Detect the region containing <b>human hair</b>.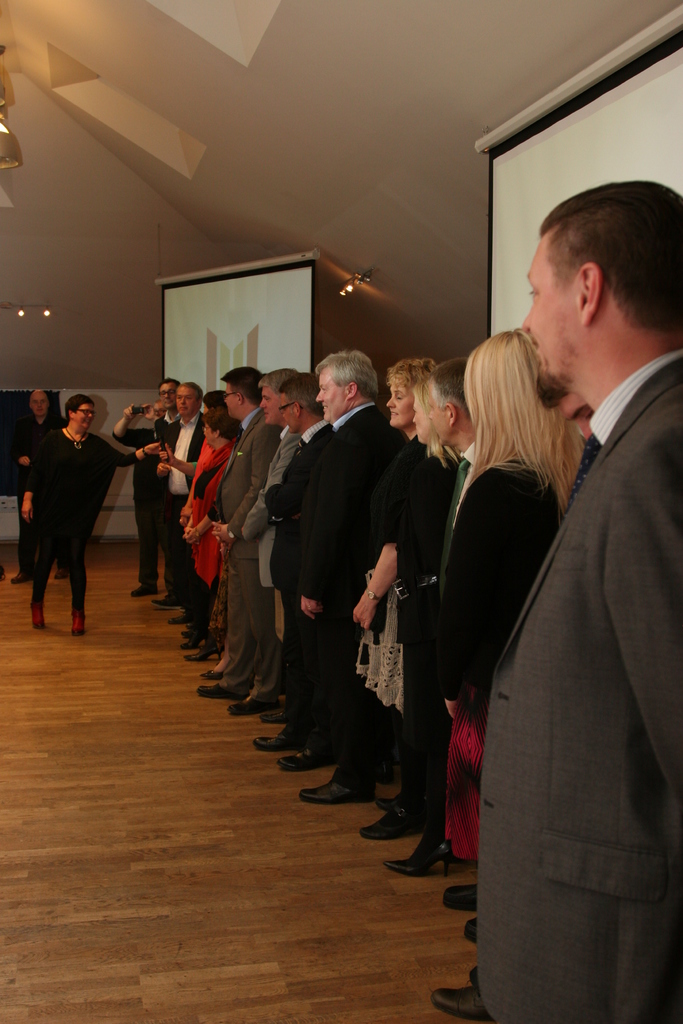
{"x1": 308, "y1": 353, "x2": 389, "y2": 400}.
